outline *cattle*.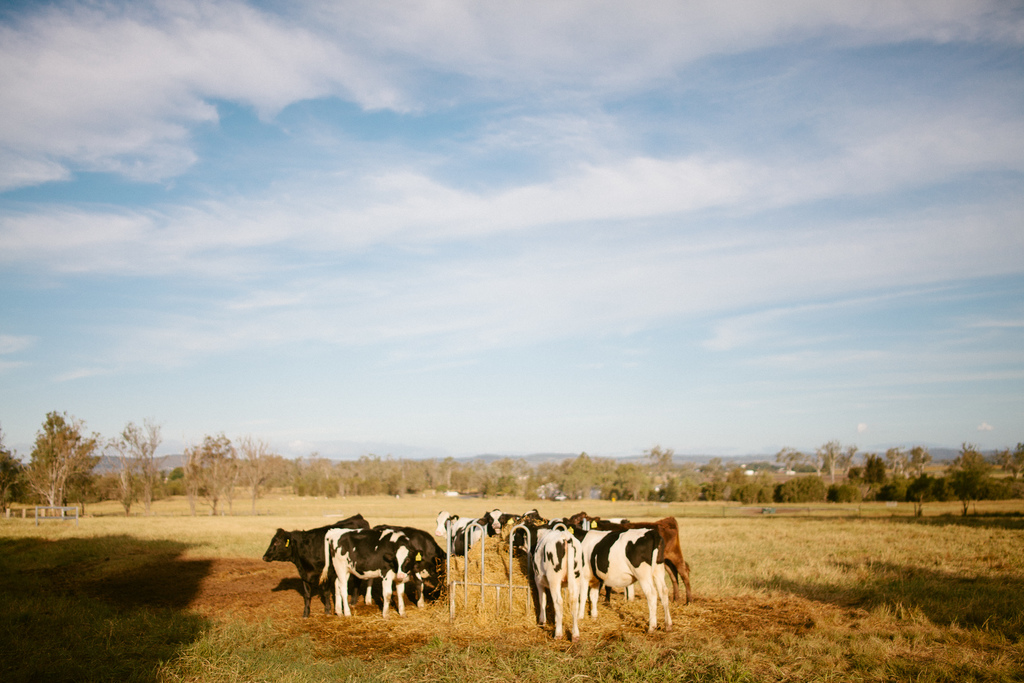
Outline: <region>452, 514, 503, 559</region>.
